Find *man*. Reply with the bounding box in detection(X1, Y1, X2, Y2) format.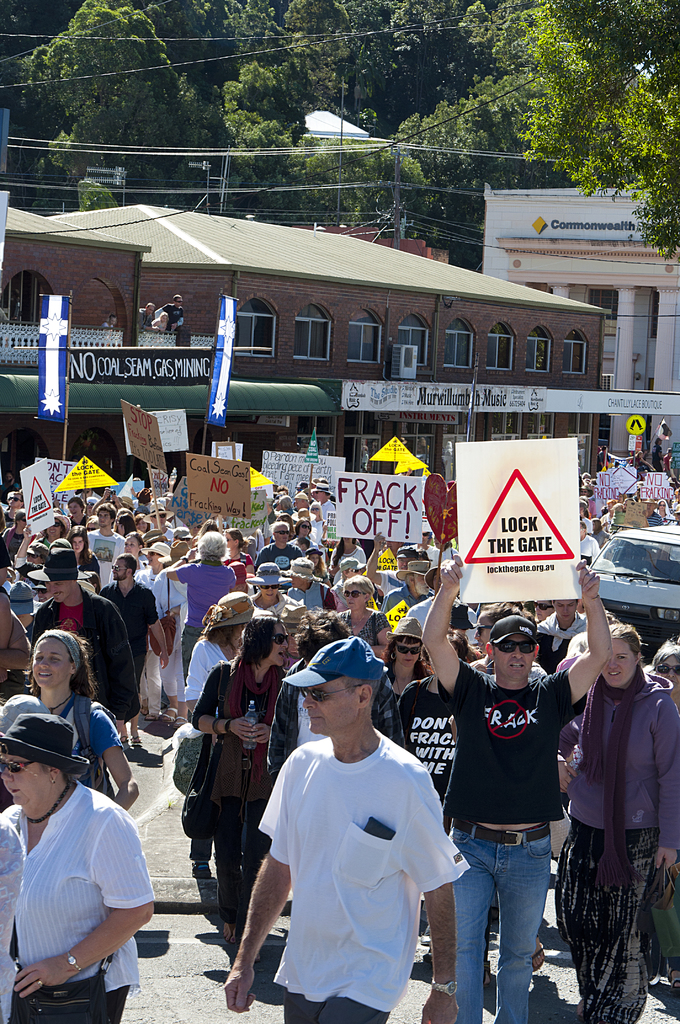
detection(83, 502, 128, 588).
